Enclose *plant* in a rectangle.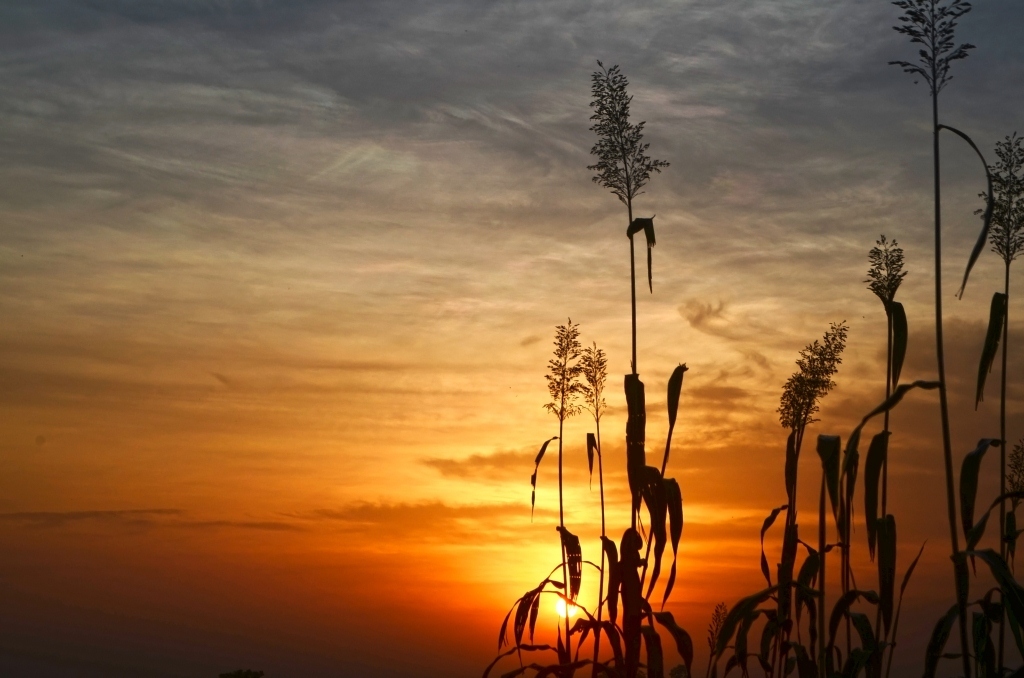
box(496, 295, 585, 668).
